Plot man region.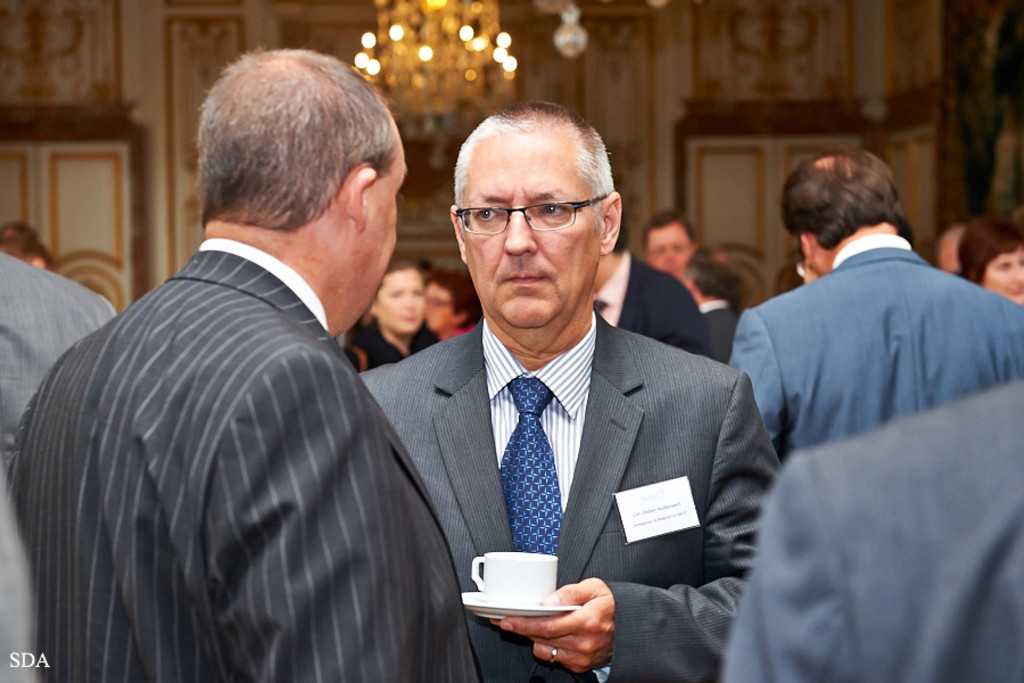
Plotted at <bbox>0, 238, 138, 682</bbox>.
